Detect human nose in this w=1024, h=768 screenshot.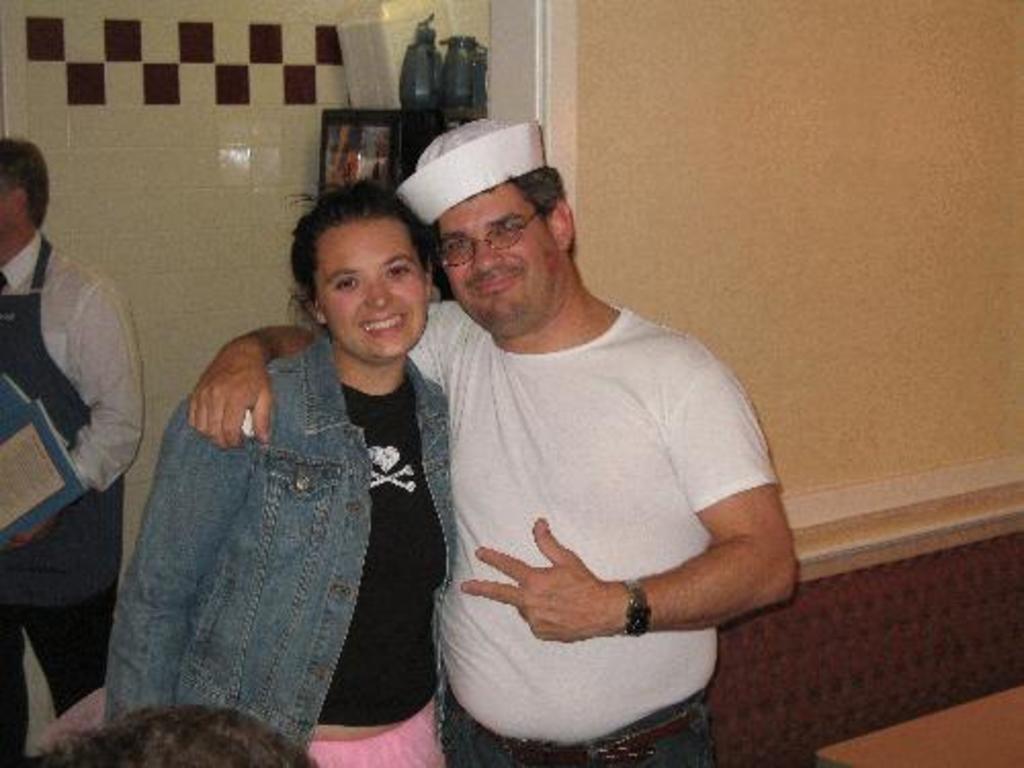
Detection: locate(367, 274, 391, 309).
